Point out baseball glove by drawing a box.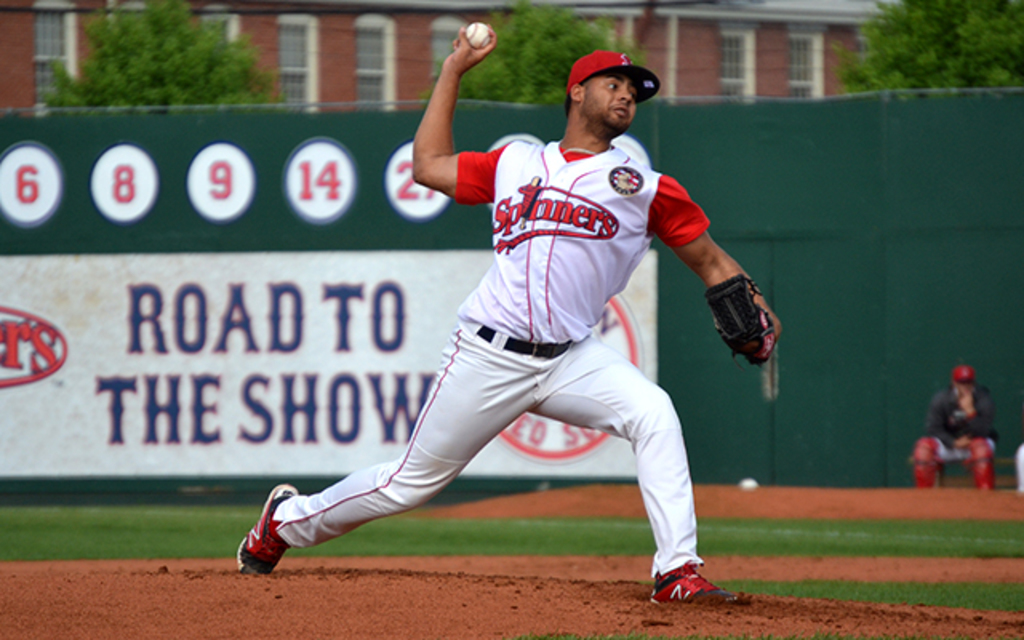
702, 270, 778, 365.
